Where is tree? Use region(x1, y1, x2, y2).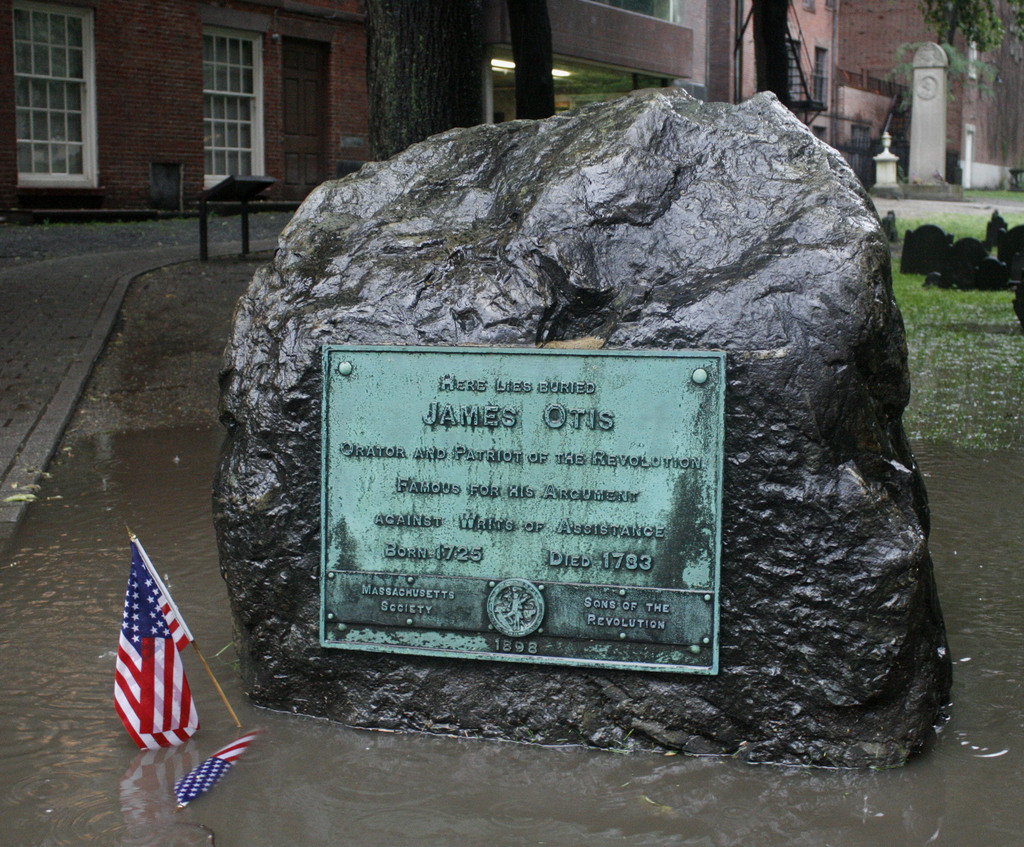
region(363, 0, 494, 166).
